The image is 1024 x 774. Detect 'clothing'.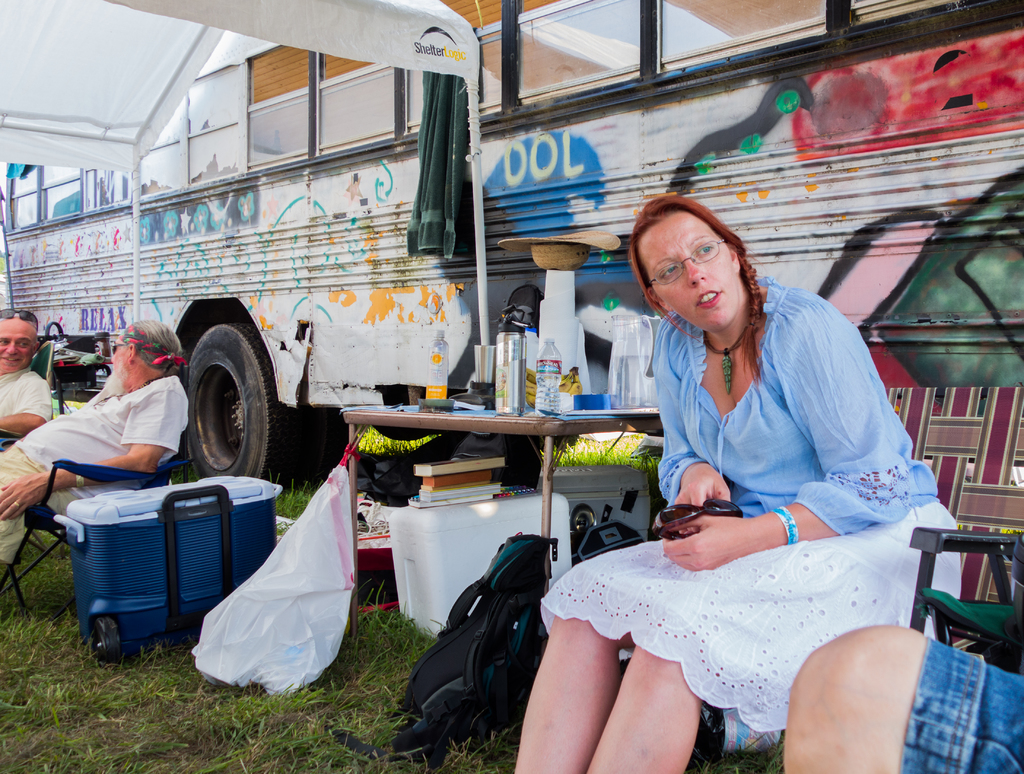
Detection: l=0, t=380, r=189, b=567.
